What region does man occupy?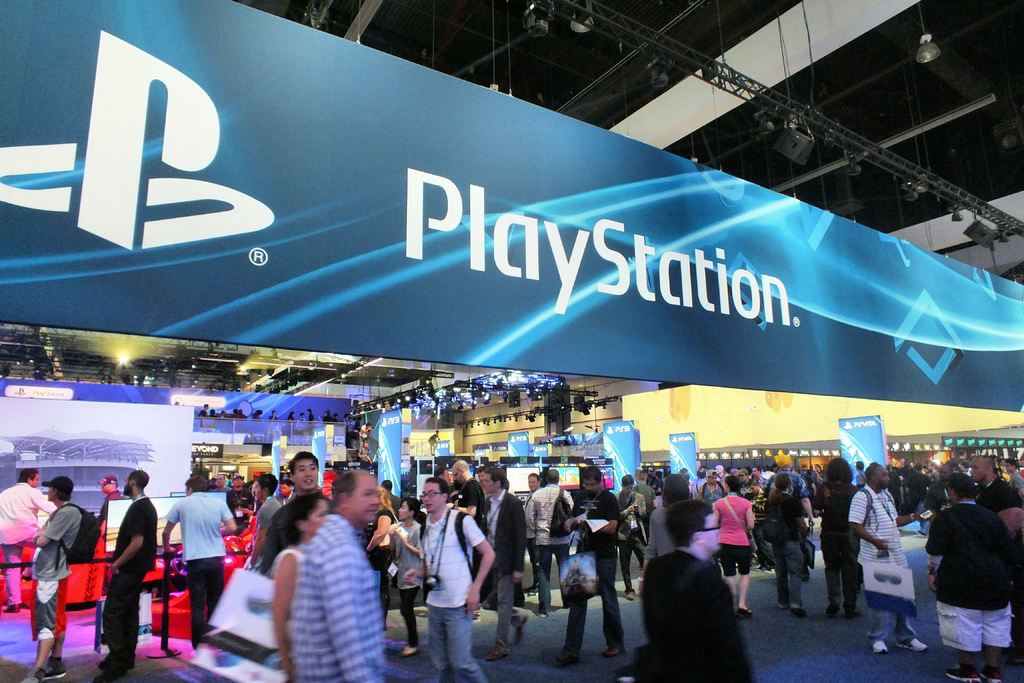
<box>449,460,486,602</box>.
